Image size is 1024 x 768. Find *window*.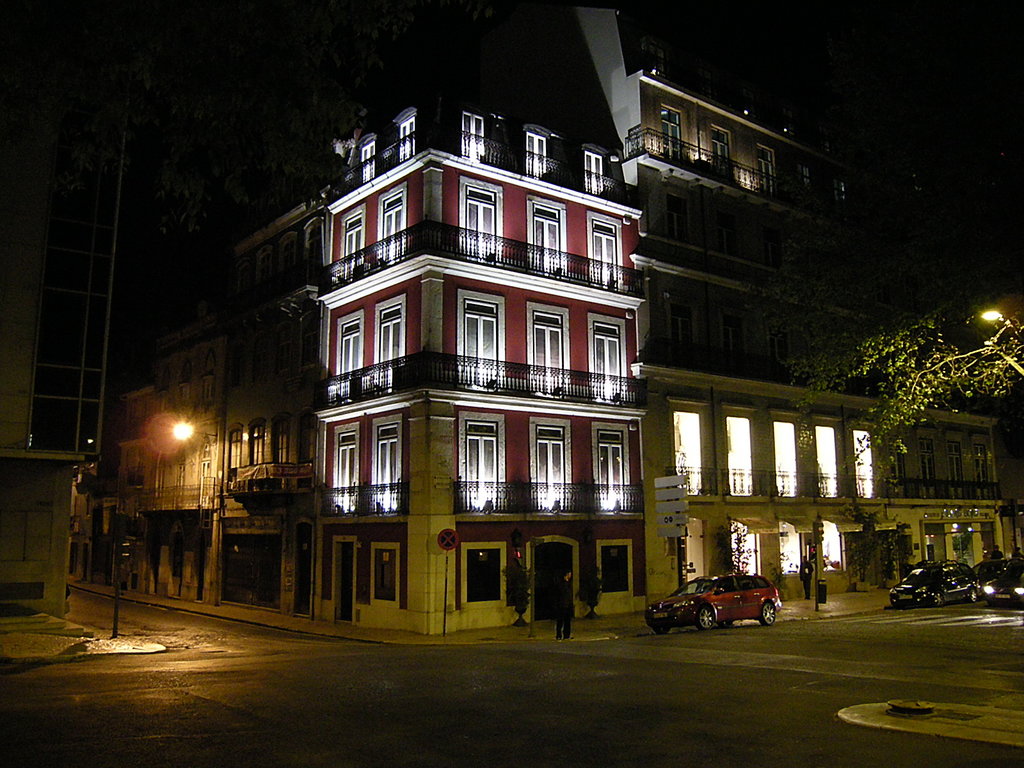
<bbox>332, 308, 374, 404</bbox>.
